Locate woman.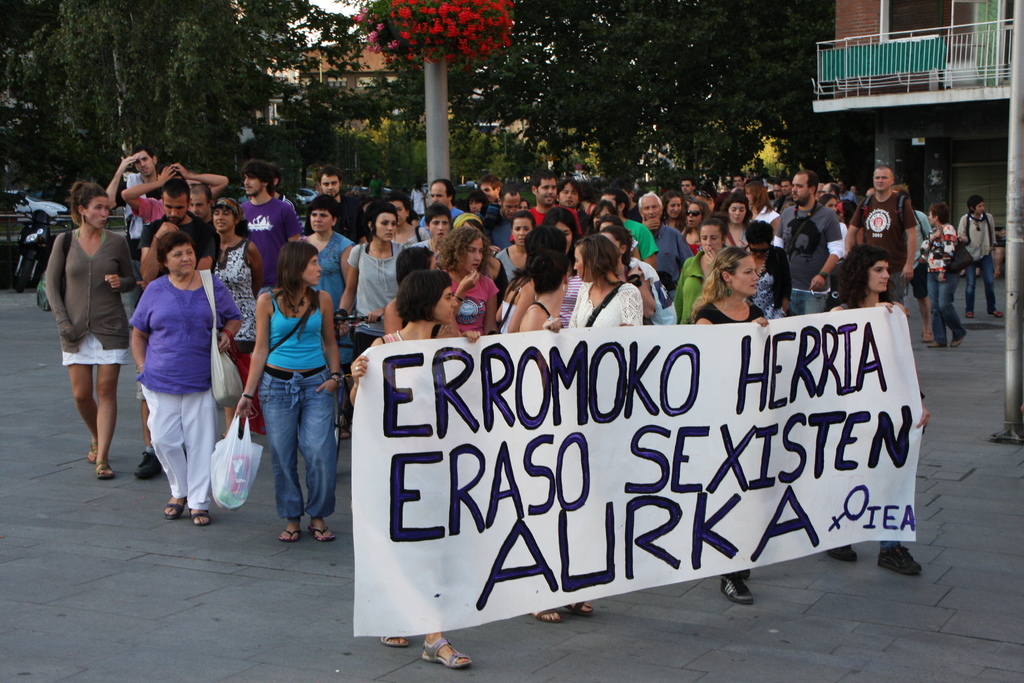
Bounding box: <bbox>913, 199, 968, 358</bbox>.
